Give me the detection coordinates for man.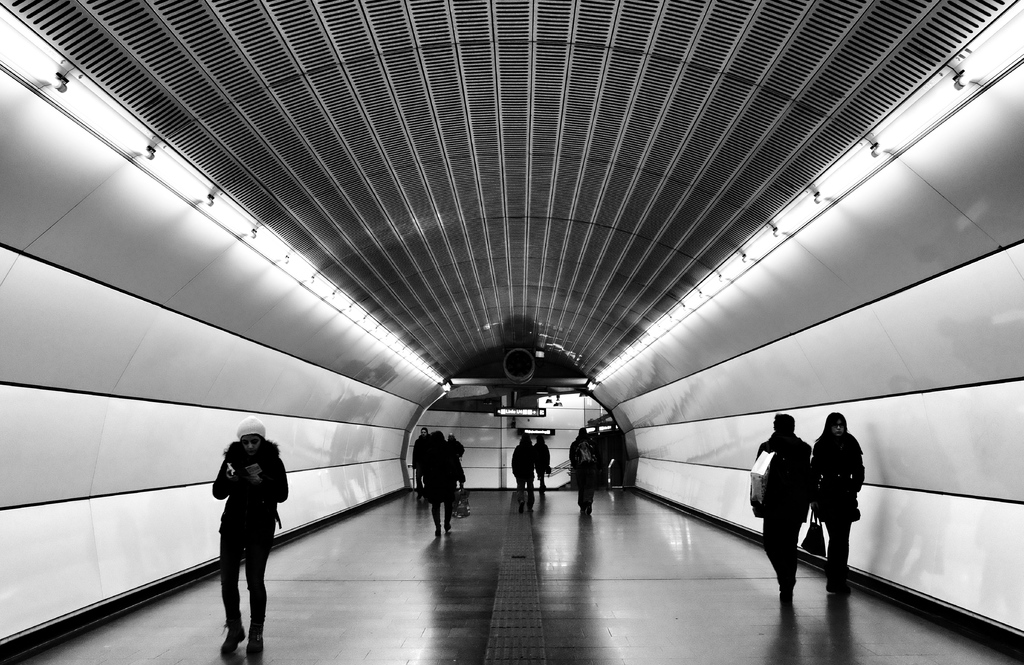
region(750, 400, 821, 605).
